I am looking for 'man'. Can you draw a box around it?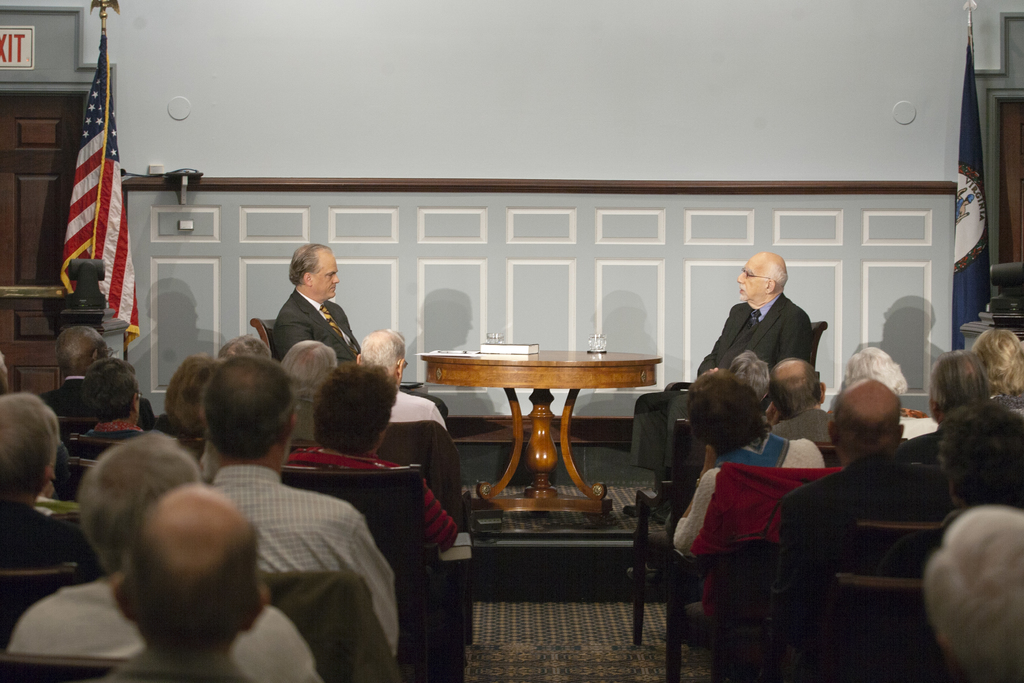
Sure, the bounding box is Rect(42, 323, 143, 428).
